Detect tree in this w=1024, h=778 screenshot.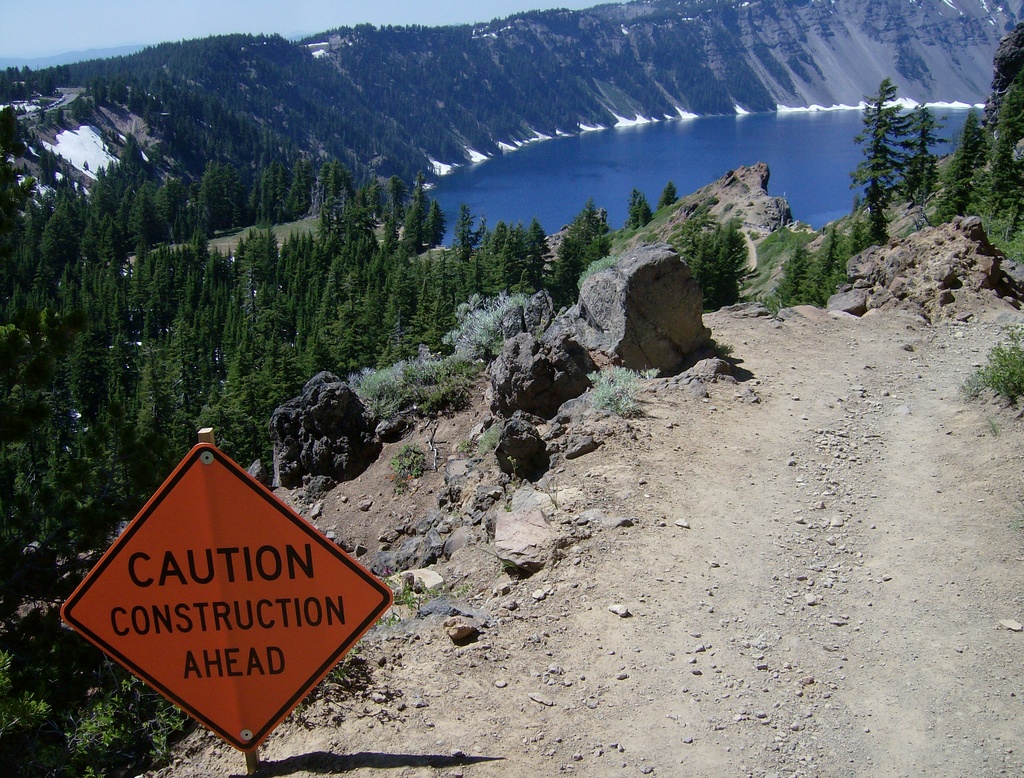
Detection: [left=657, top=180, right=680, bottom=210].
